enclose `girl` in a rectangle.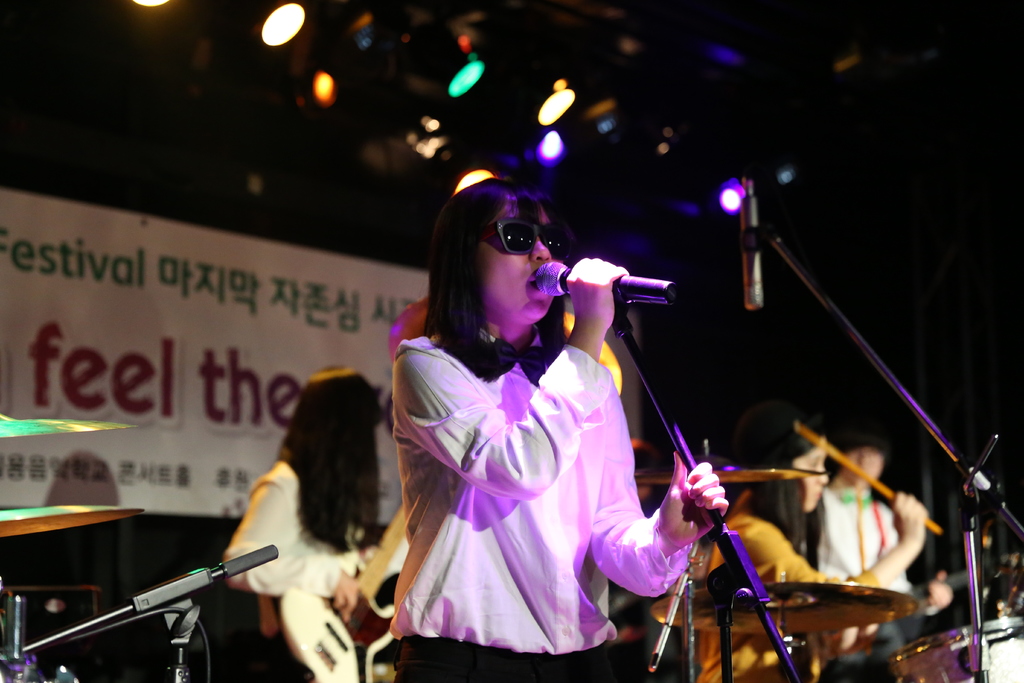
BBox(705, 406, 929, 682).
